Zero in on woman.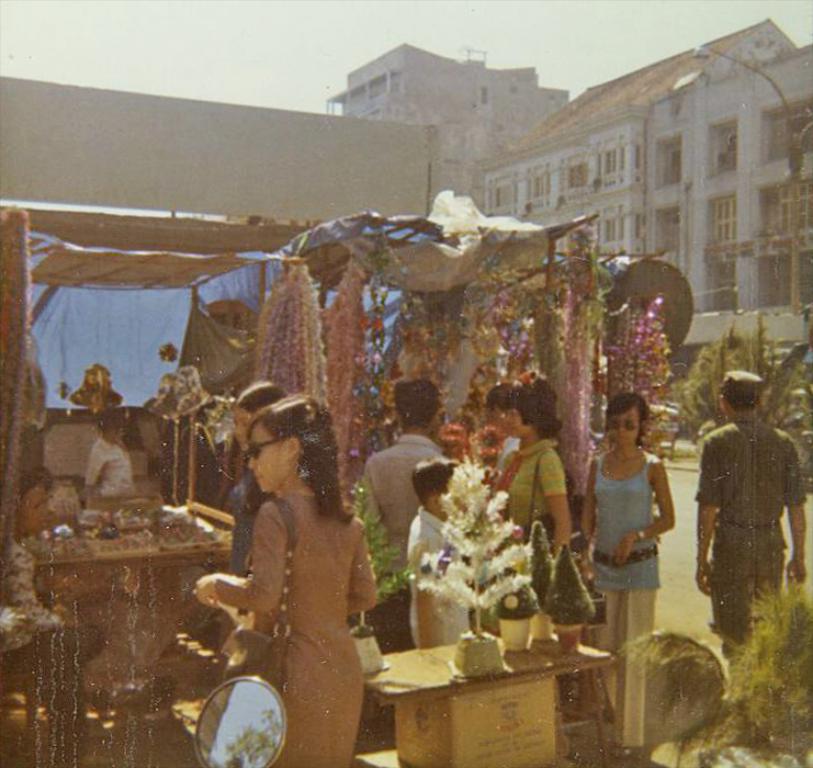
Zeroed in: rect(0, 470, 102, 763).
